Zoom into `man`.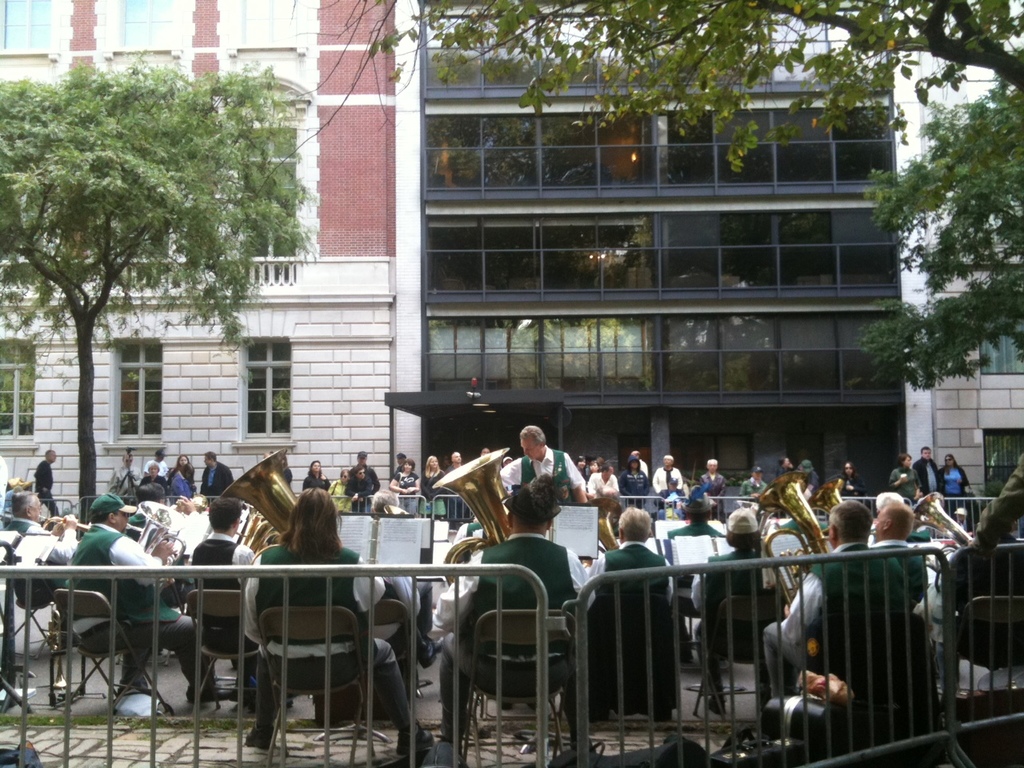
Zoom target: Rect(758, 503, 910, 704).
